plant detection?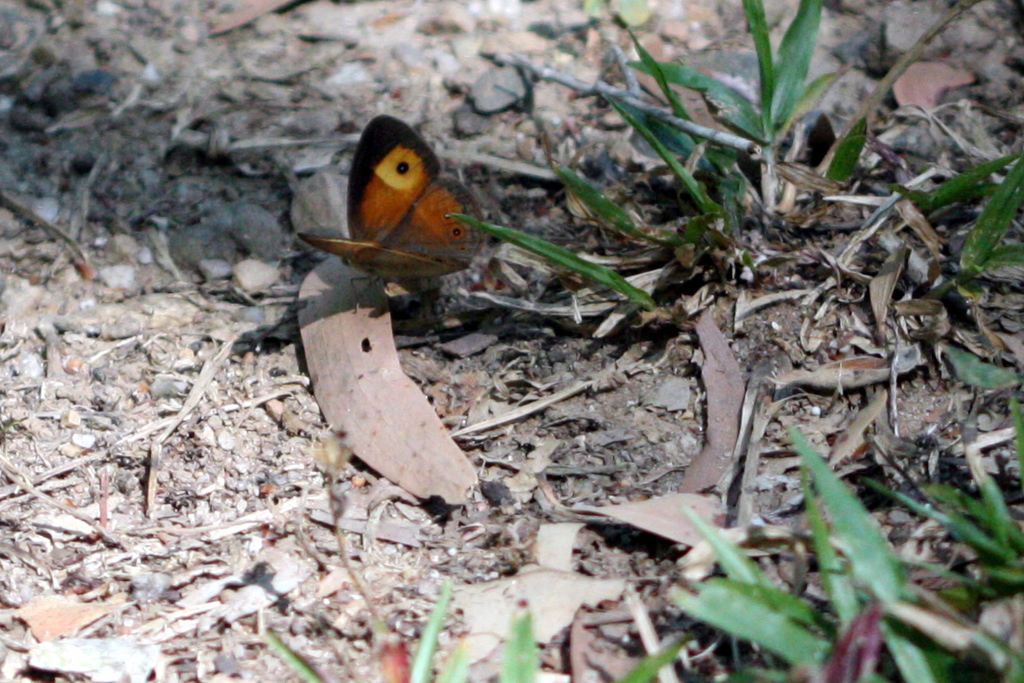
left=903, top=138, right=1023, bottom=229
